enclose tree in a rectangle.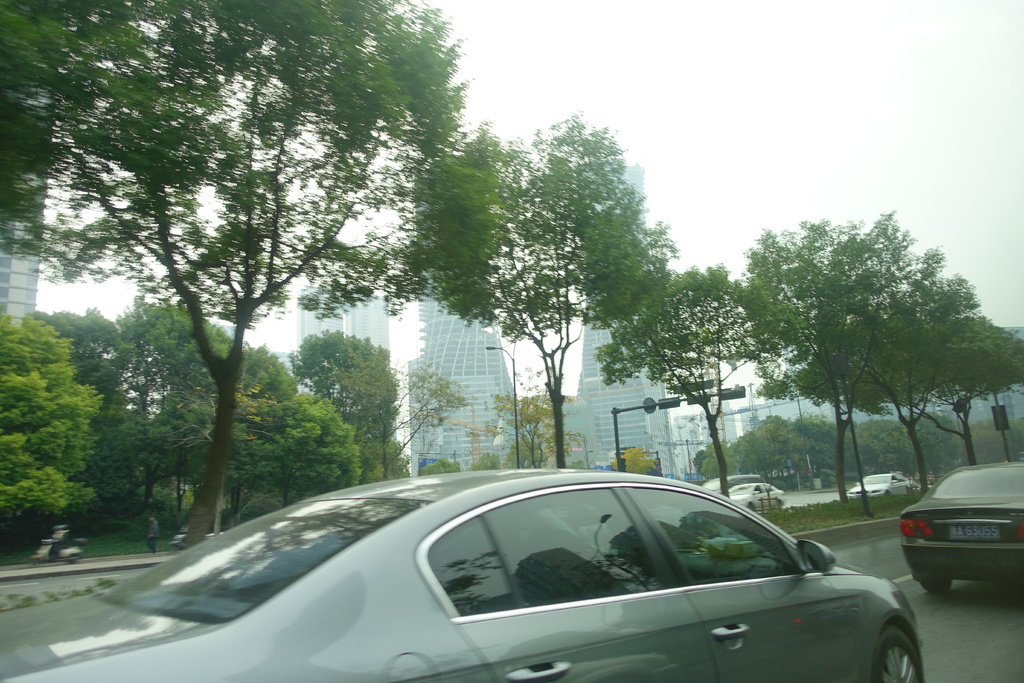
pyautogui.locateOnScreen(911, 420, 948, 481).
